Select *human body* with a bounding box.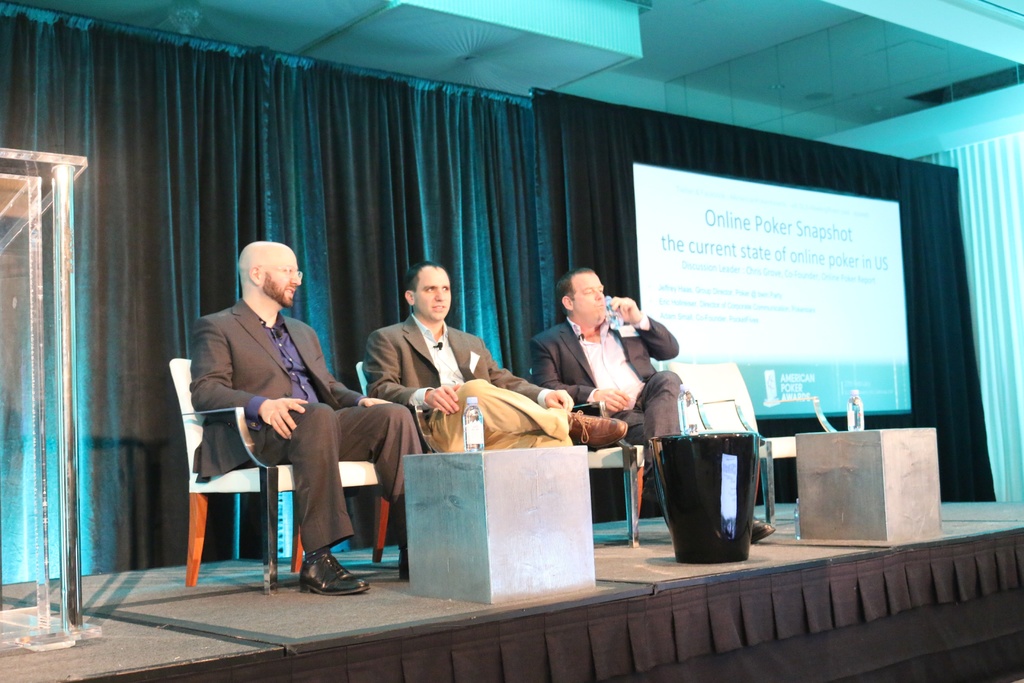
select_region(364, 260, 625, 450).
